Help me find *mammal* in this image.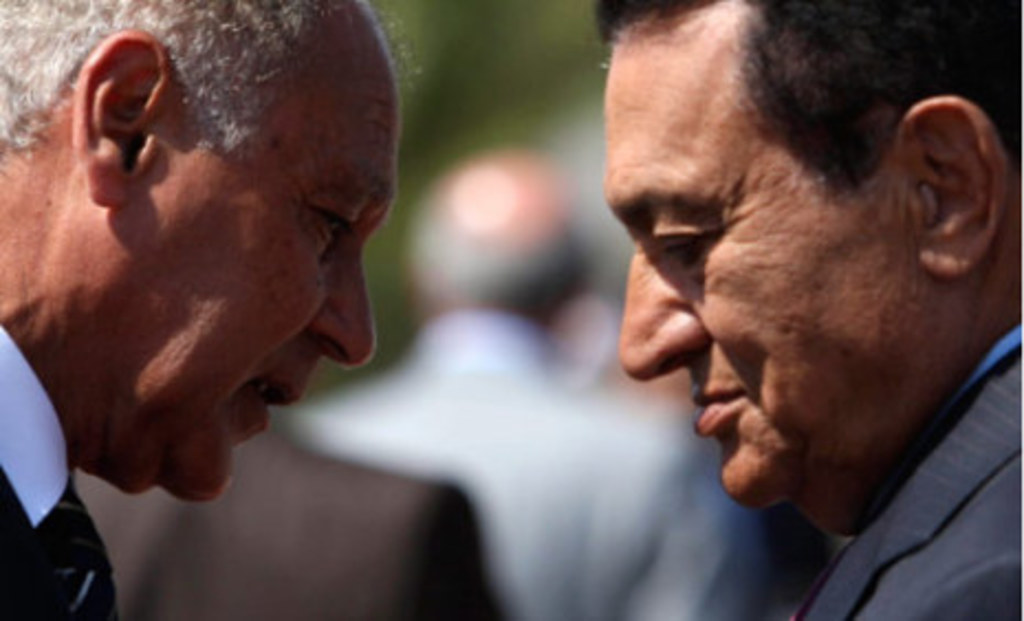
Found it: 280:143:782:619.
